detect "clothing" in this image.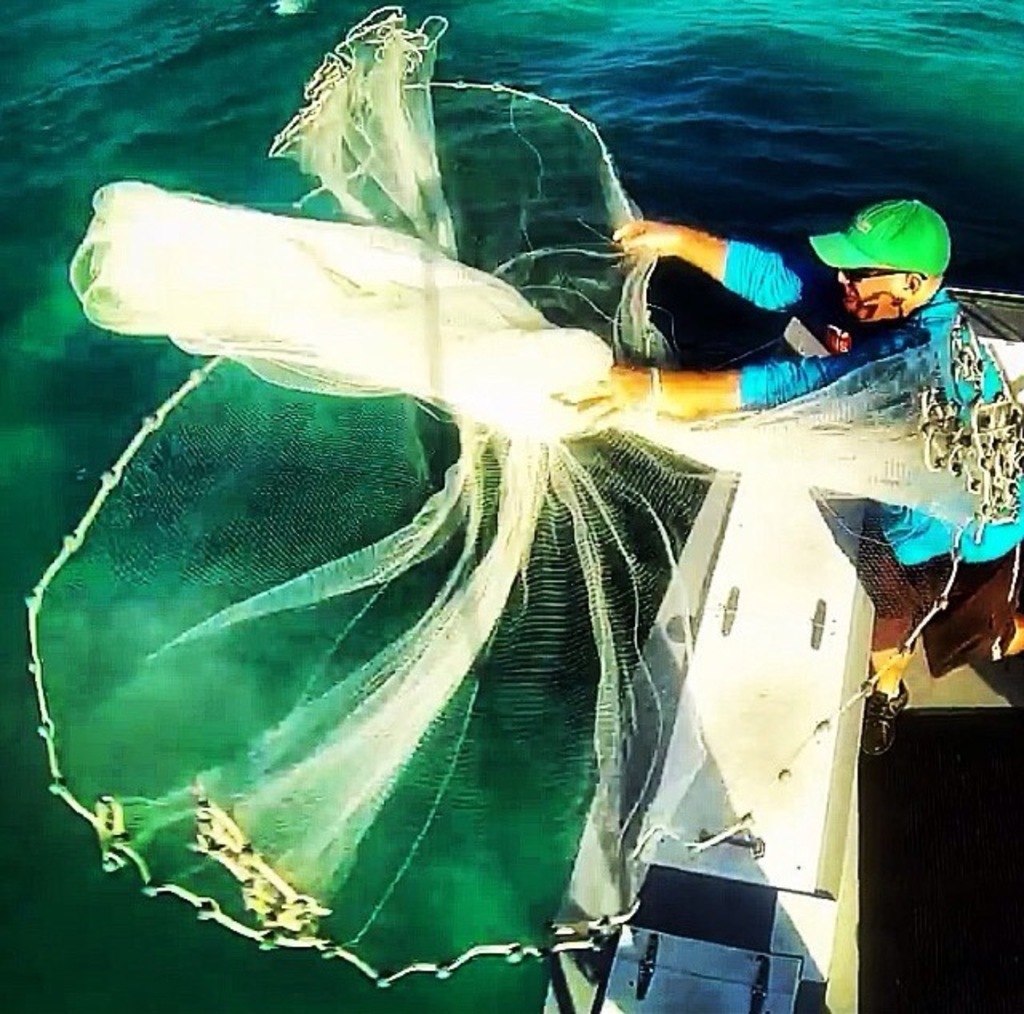
Detection: {"x1": 718, "y1": 234, "x2": 1022, "y2": 673}.
